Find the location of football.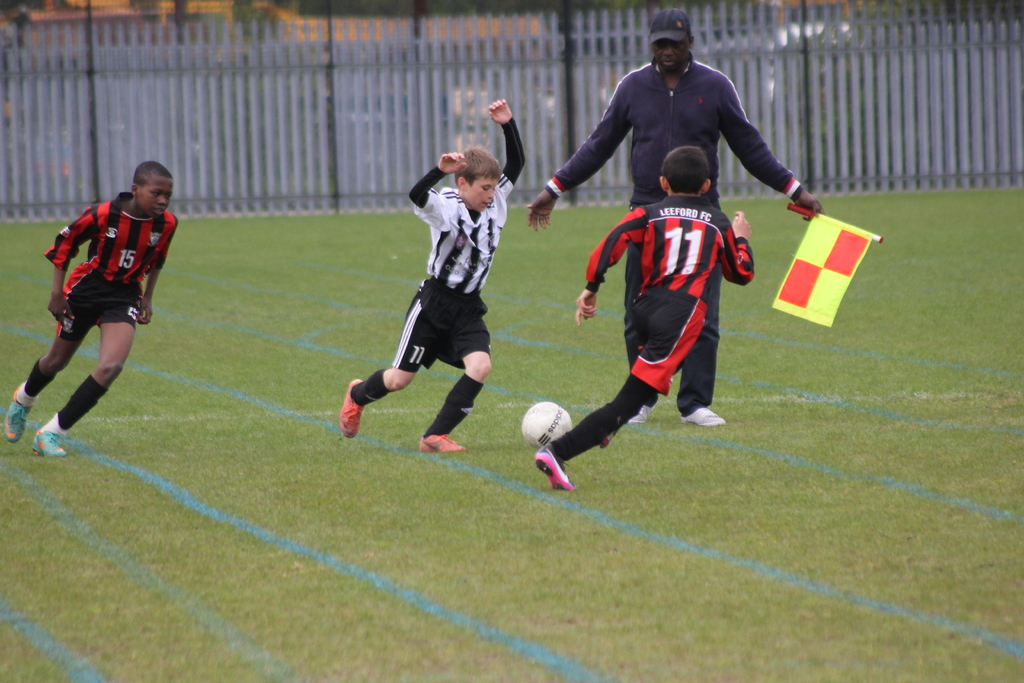
Location: rect(517, 402, 578, 450).
